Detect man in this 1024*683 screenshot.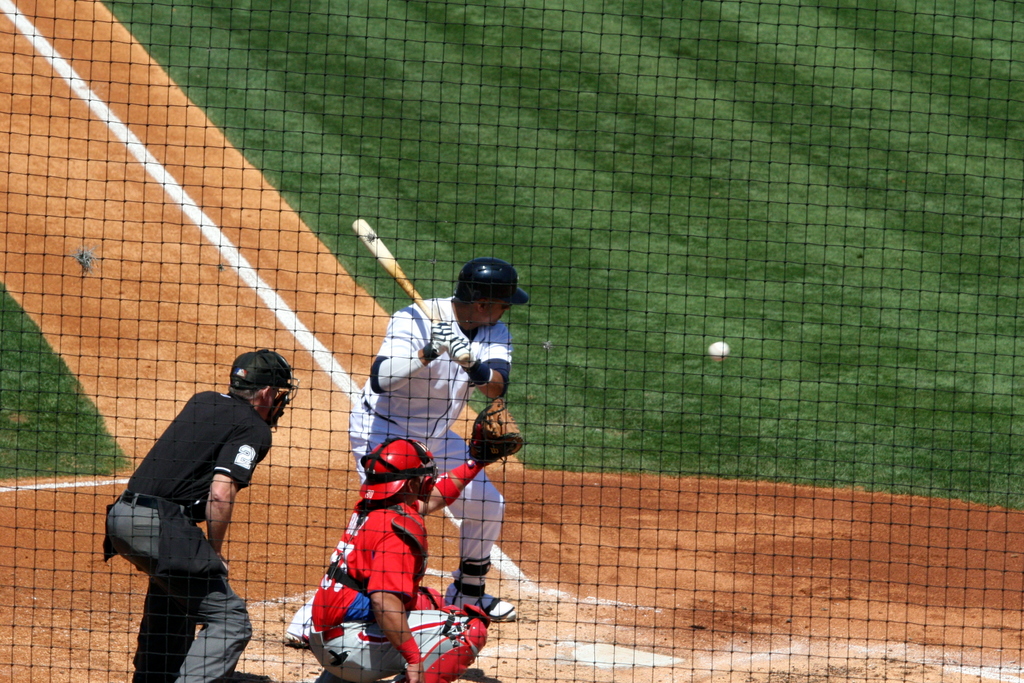
Detection: bbox=(285, 259, 524, 644).
